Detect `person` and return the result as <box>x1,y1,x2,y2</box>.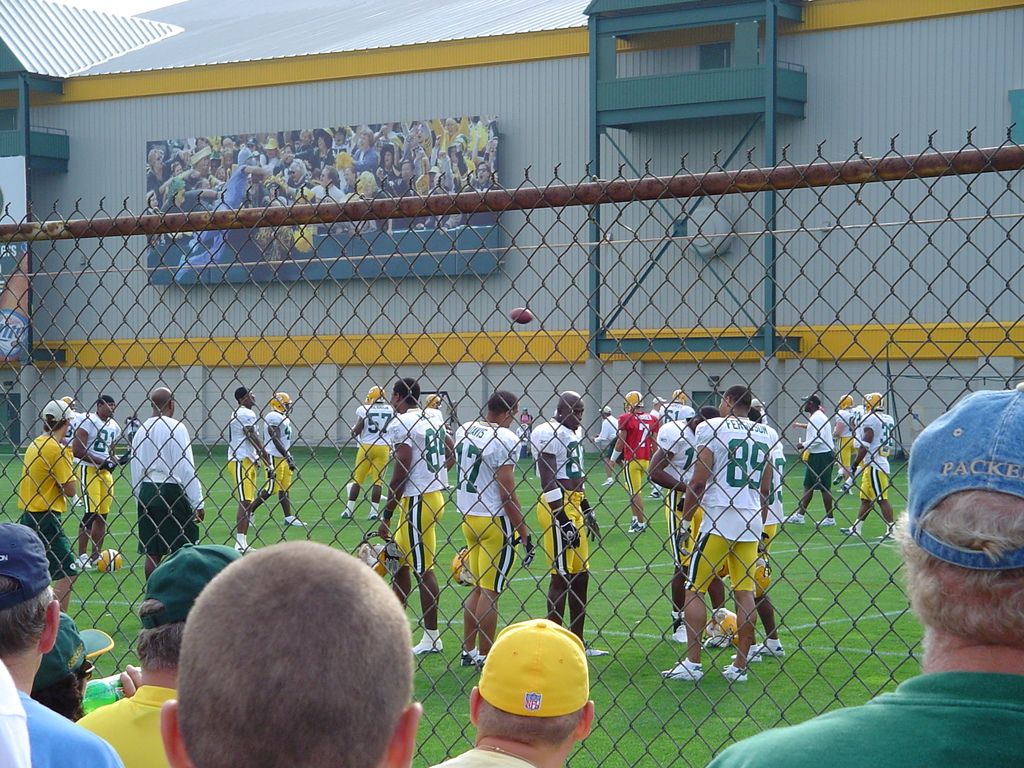
<box>704,397,787,651</box>.
